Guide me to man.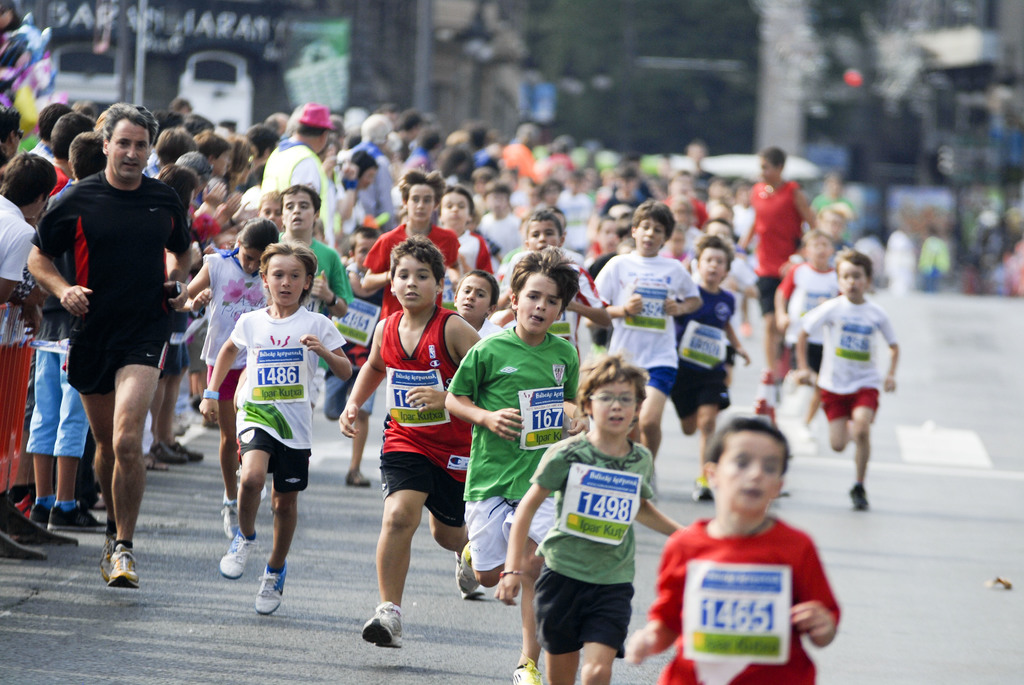
Guidance: x1=263 y1=100 x2=335 y2=247.
